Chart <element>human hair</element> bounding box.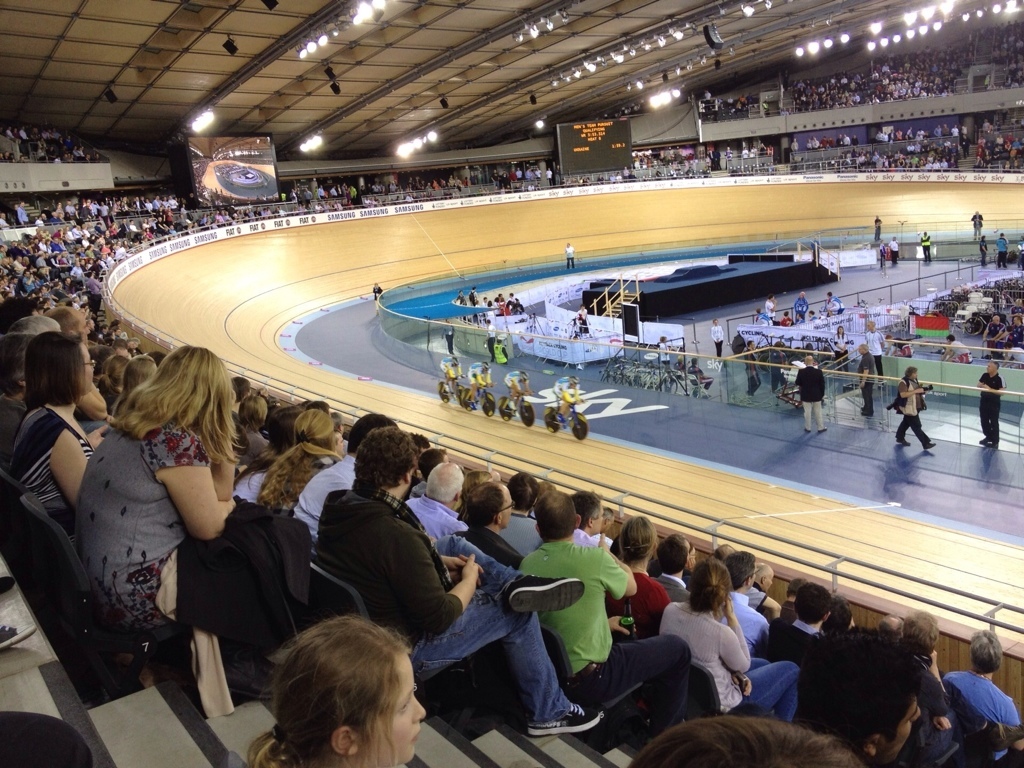
Charted: rect(532, 492, 578, 542).
